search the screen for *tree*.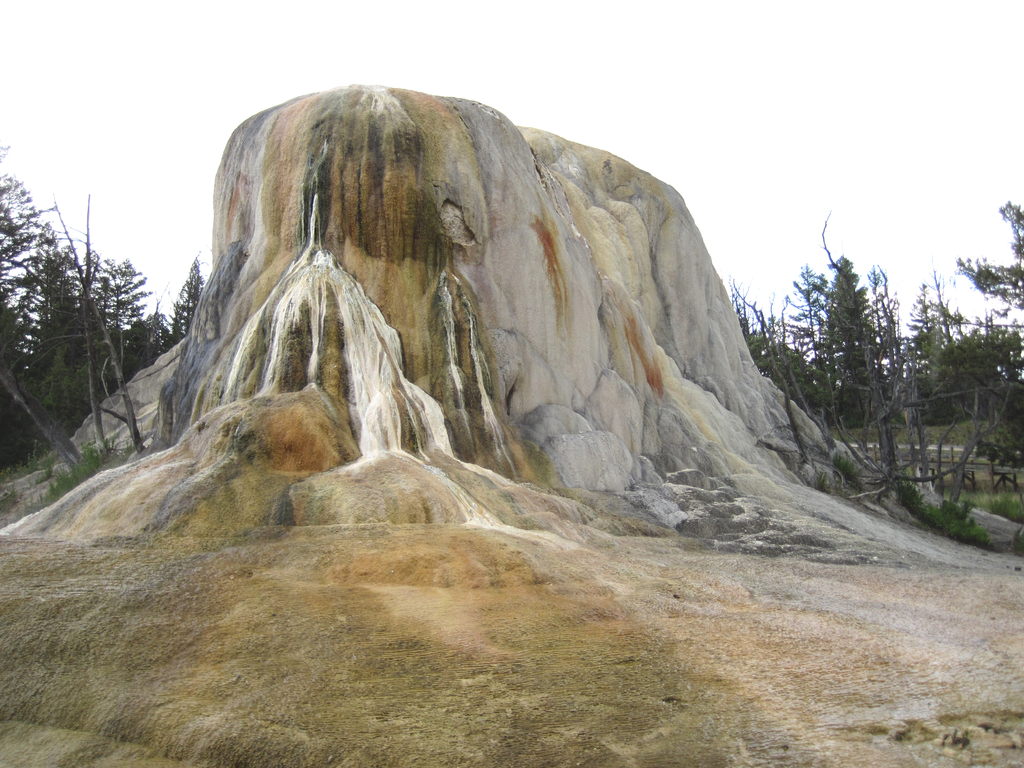
Found at rect(145, 300, 177, 355).
